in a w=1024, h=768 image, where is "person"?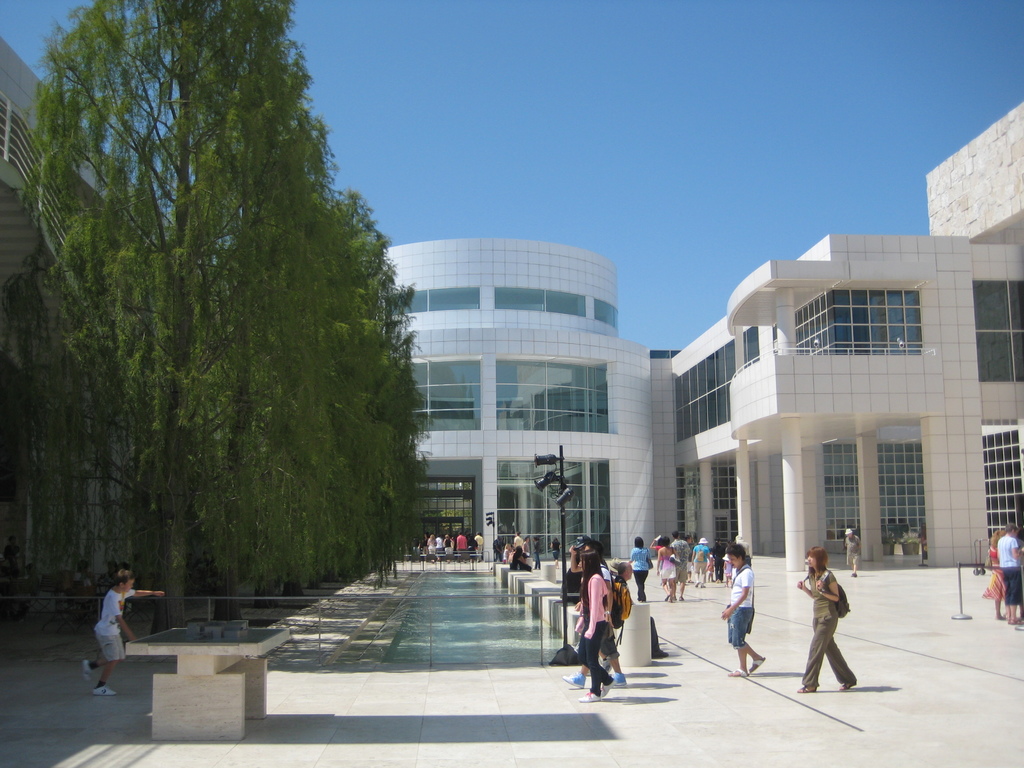
x1=80 y1=564 x2=143 y2=699.
